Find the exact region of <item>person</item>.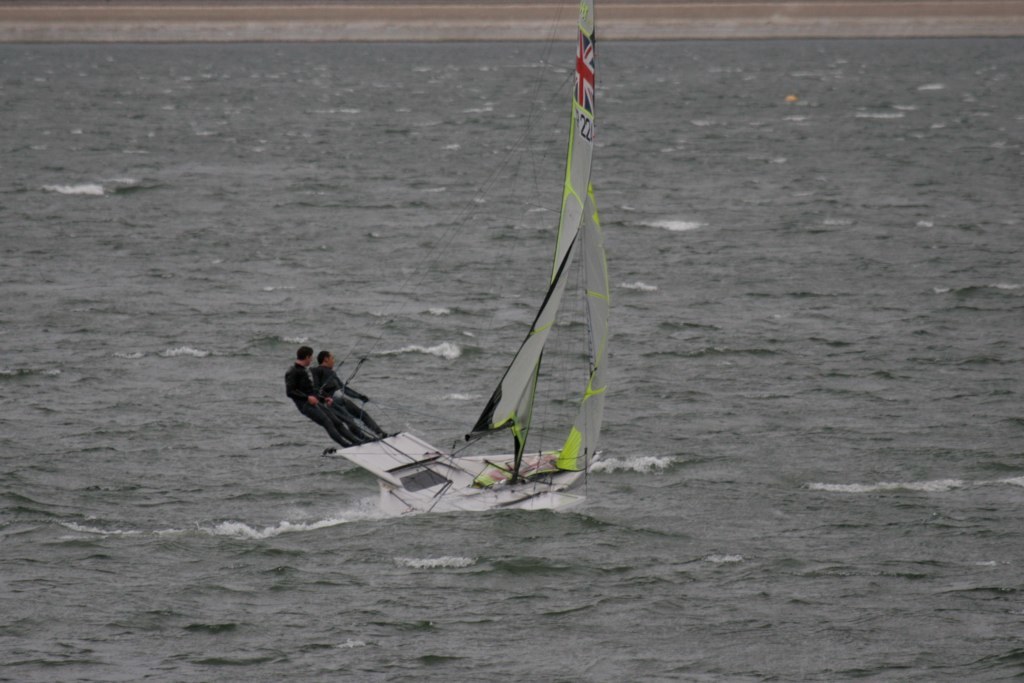
Exact region: select_region(285, 345, 362, 448).
